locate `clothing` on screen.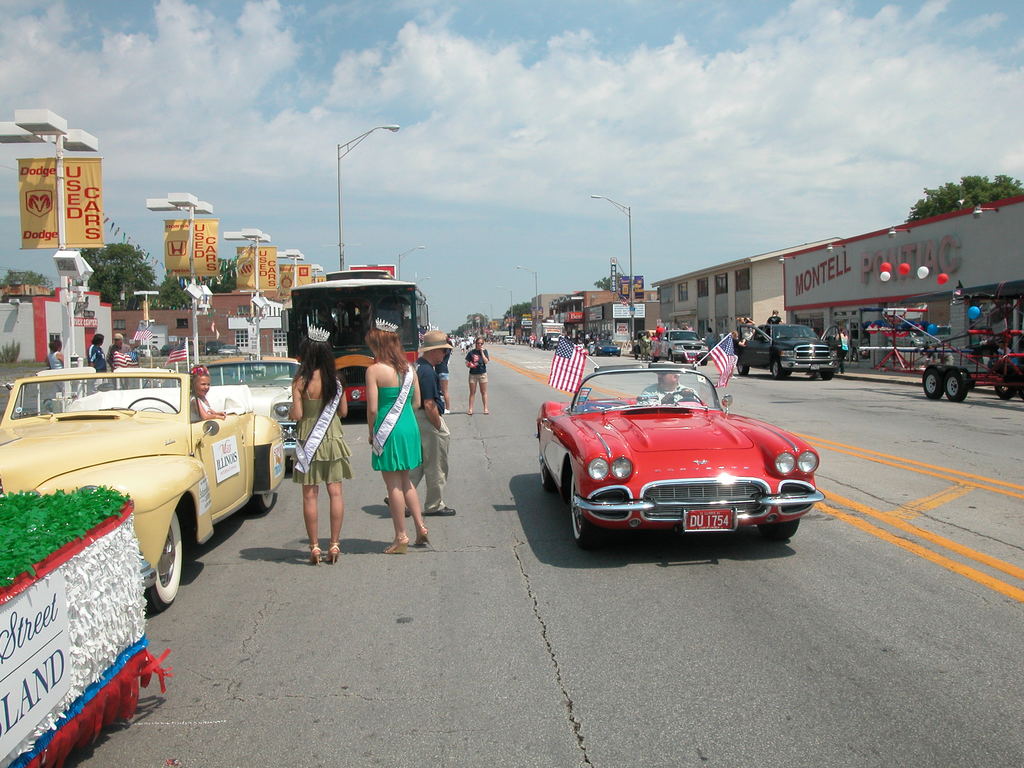
On screen at locate(732, 322, 740, 335).
